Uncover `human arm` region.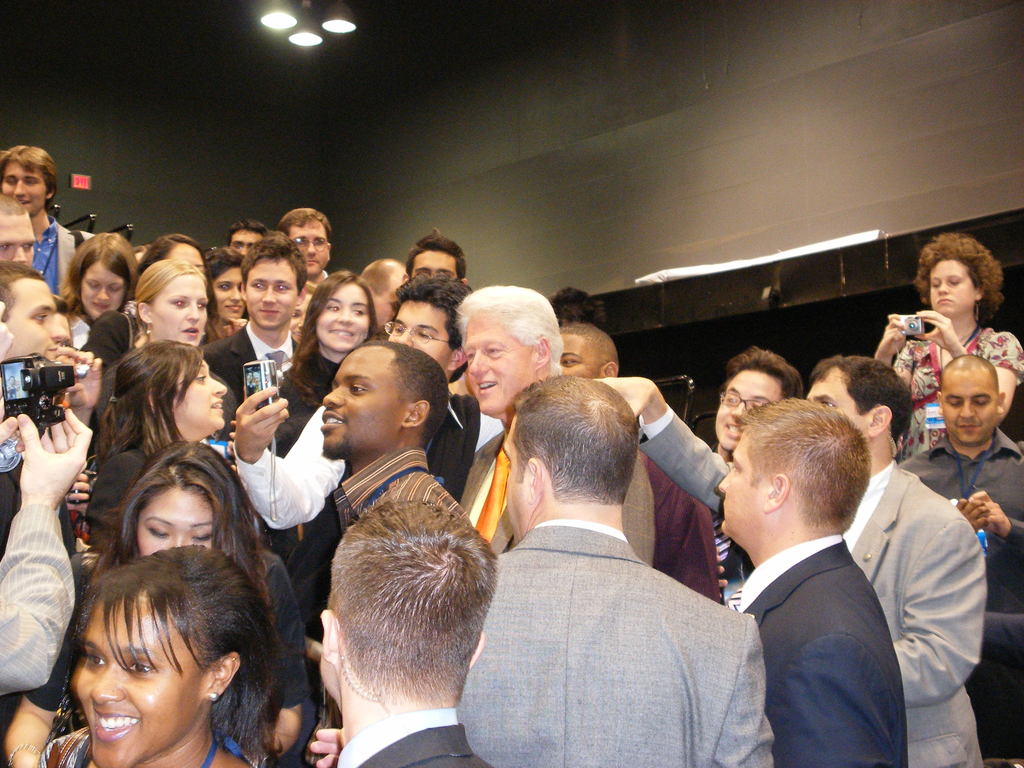
Uncovered: [9, 412, 77, 565].
